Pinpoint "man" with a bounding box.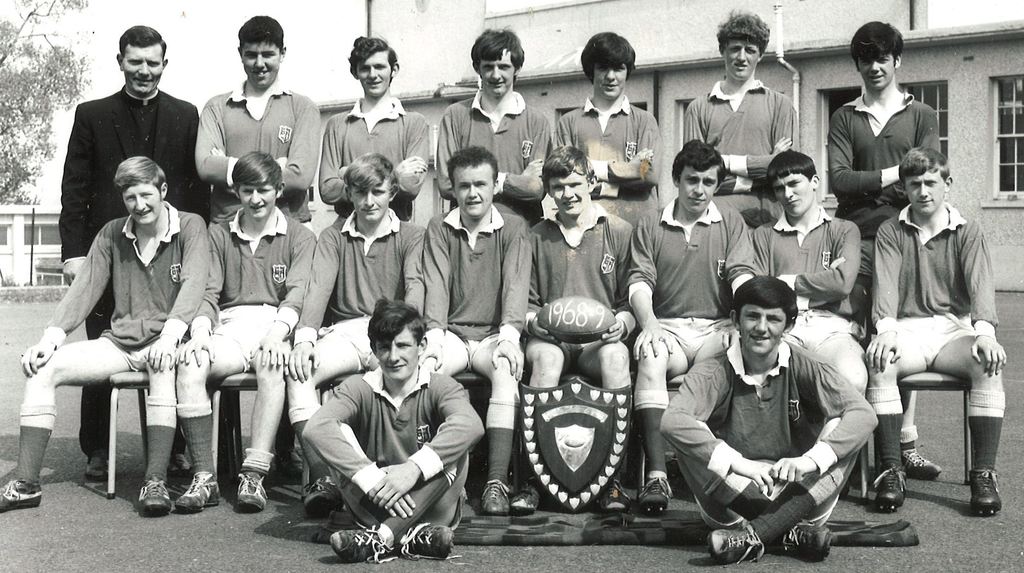
(left=175, top=150, right=321, bottom=516).
